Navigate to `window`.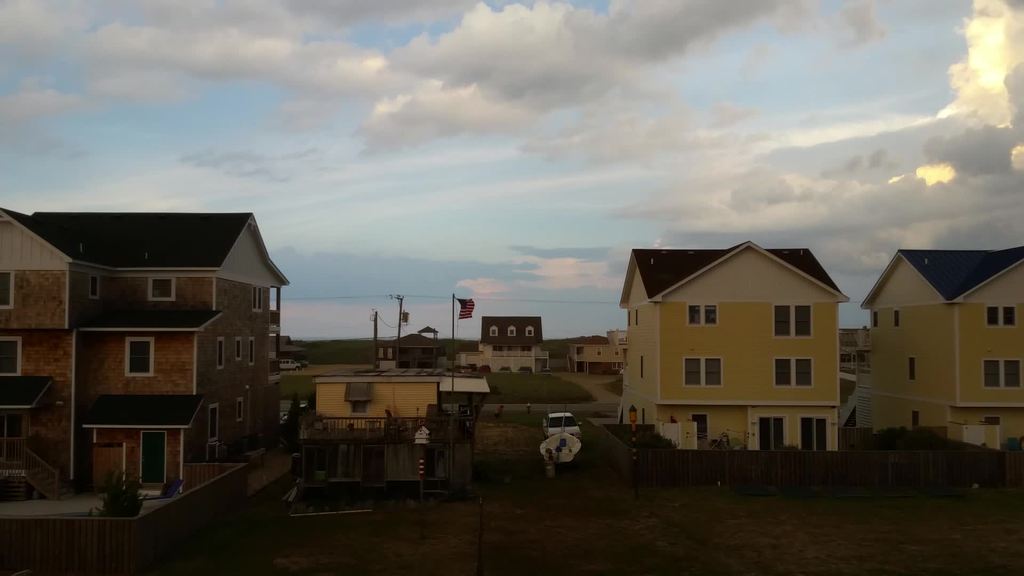
Navigation target: box=[777, 307, 788, 337].
